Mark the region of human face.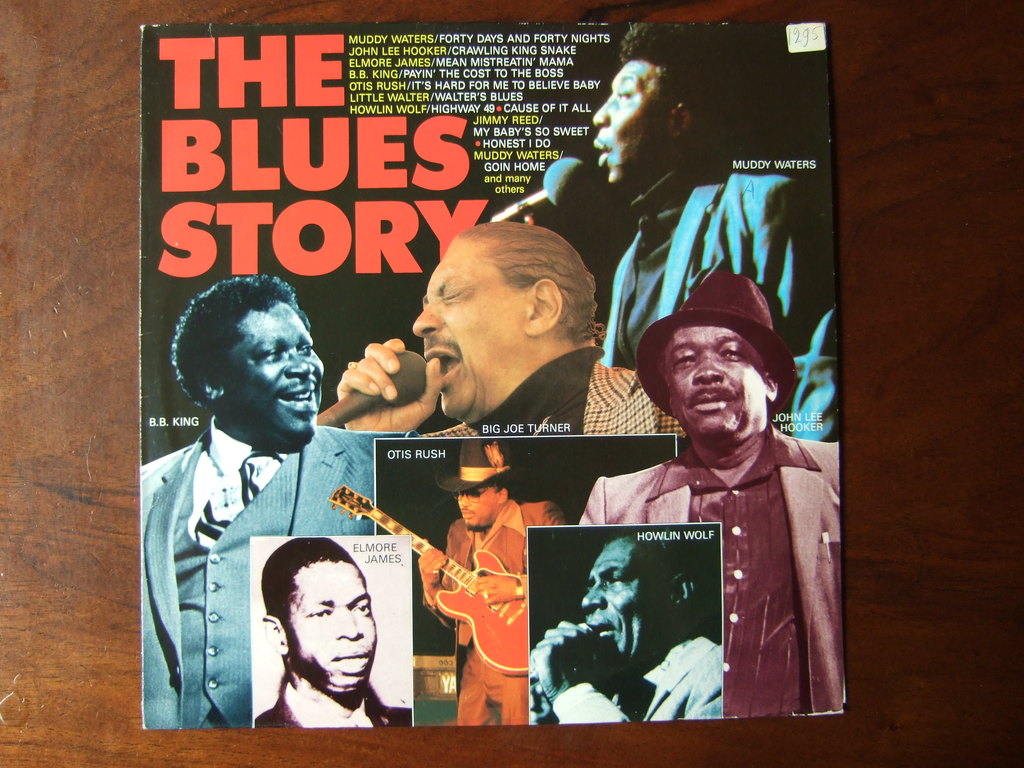
Region: 220:308:324:445.
